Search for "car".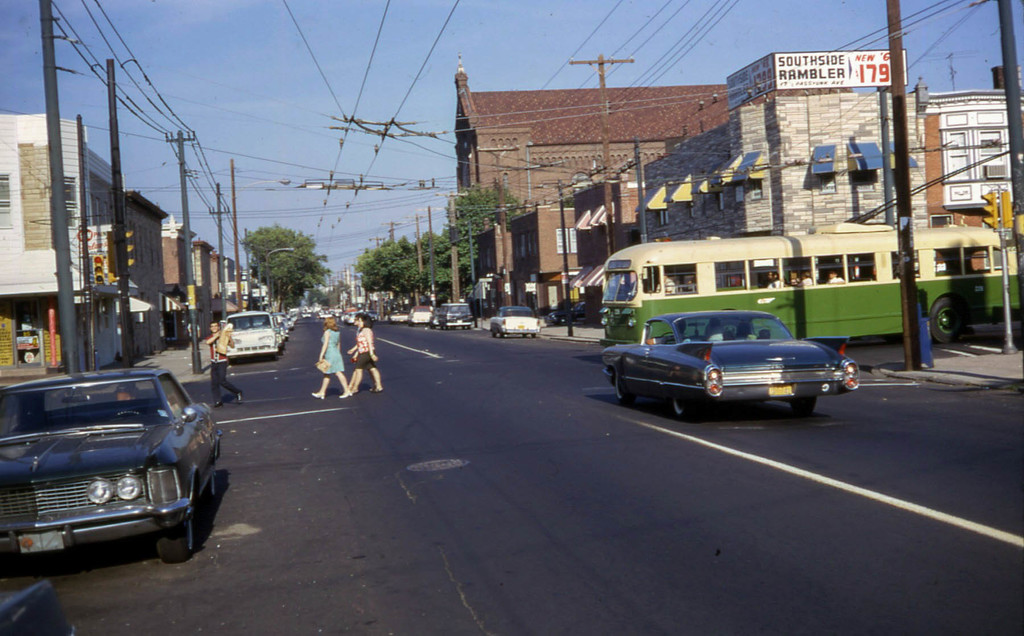
Found at 302 310 311 318.
